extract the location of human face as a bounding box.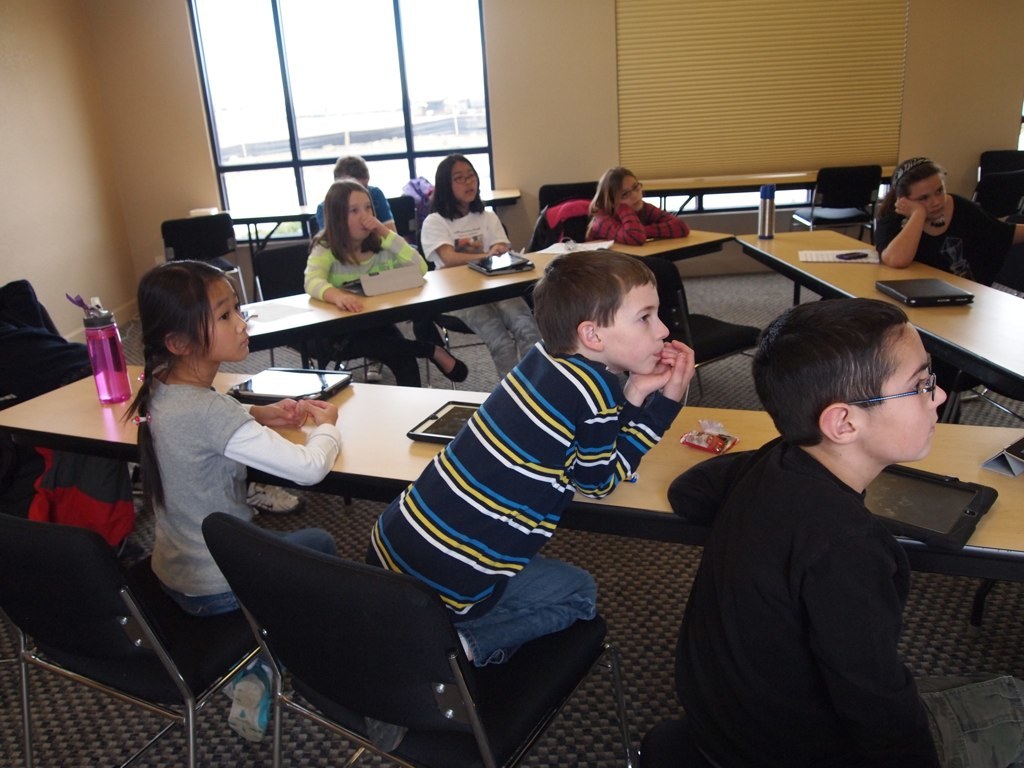
detection(868, 324, 945, 470).
